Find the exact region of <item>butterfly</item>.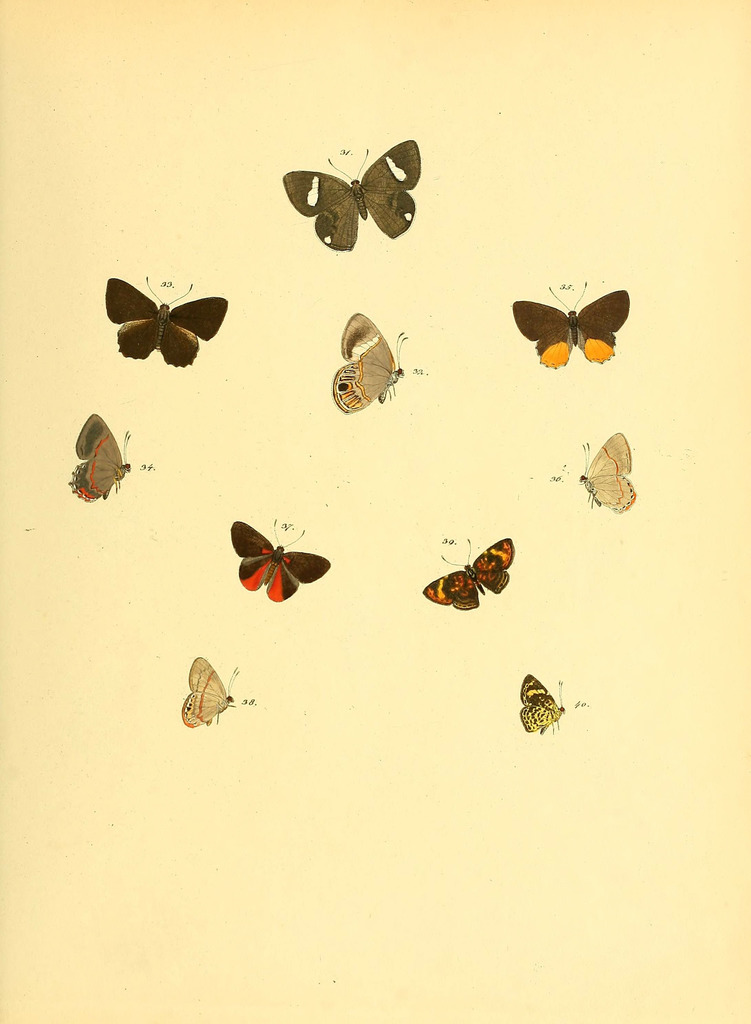
Exact region: locate(572, 428, 640, 519).
